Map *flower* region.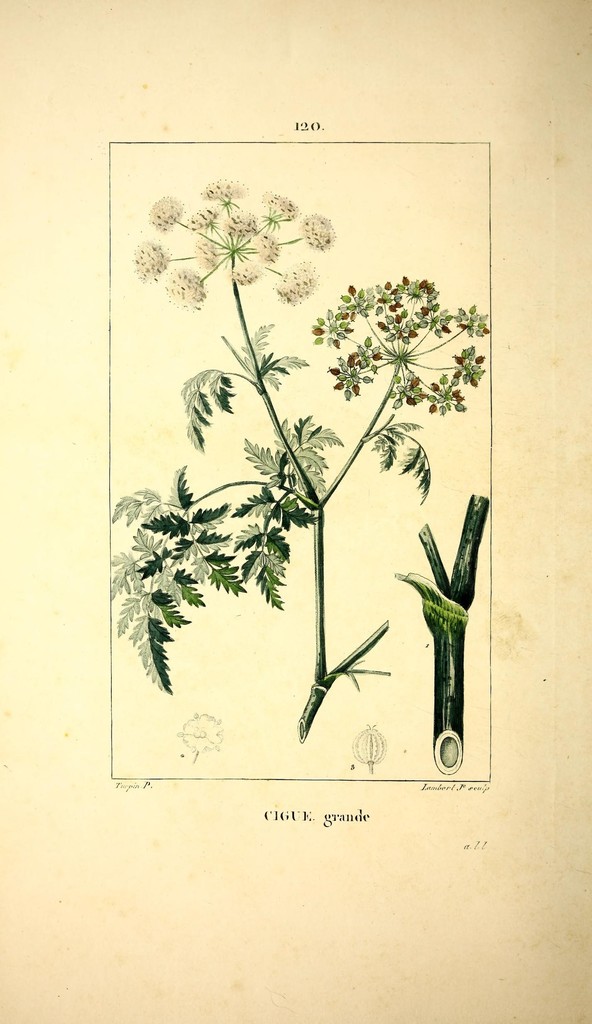
Mapped to 127, 237, 170, 287.
